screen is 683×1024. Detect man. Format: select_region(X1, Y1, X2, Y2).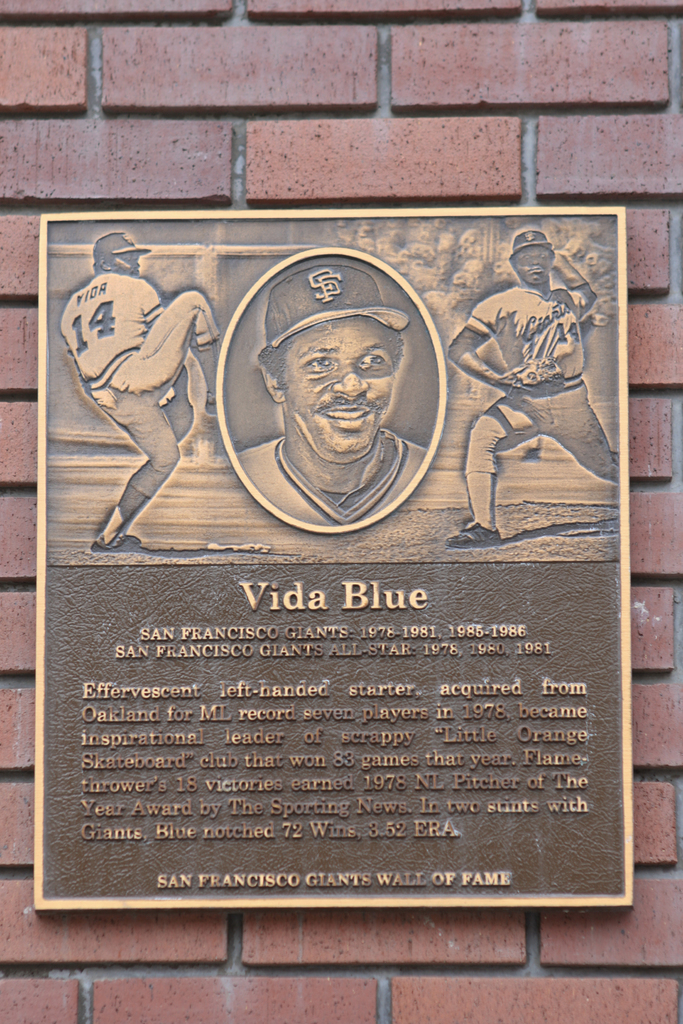
select_region(58, 230, 222, 552).
